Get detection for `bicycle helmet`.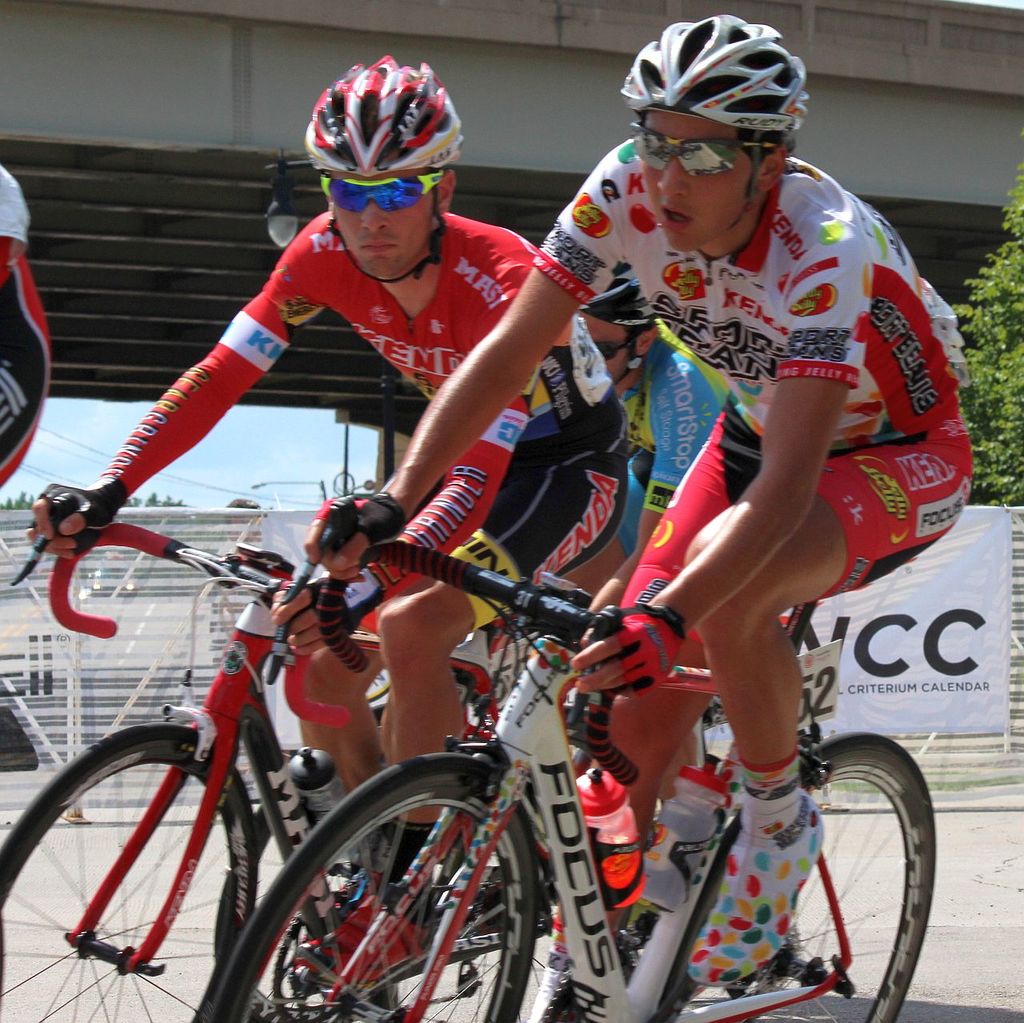
Detection: [x1=618, y1=16, x2=806, y2=150].
